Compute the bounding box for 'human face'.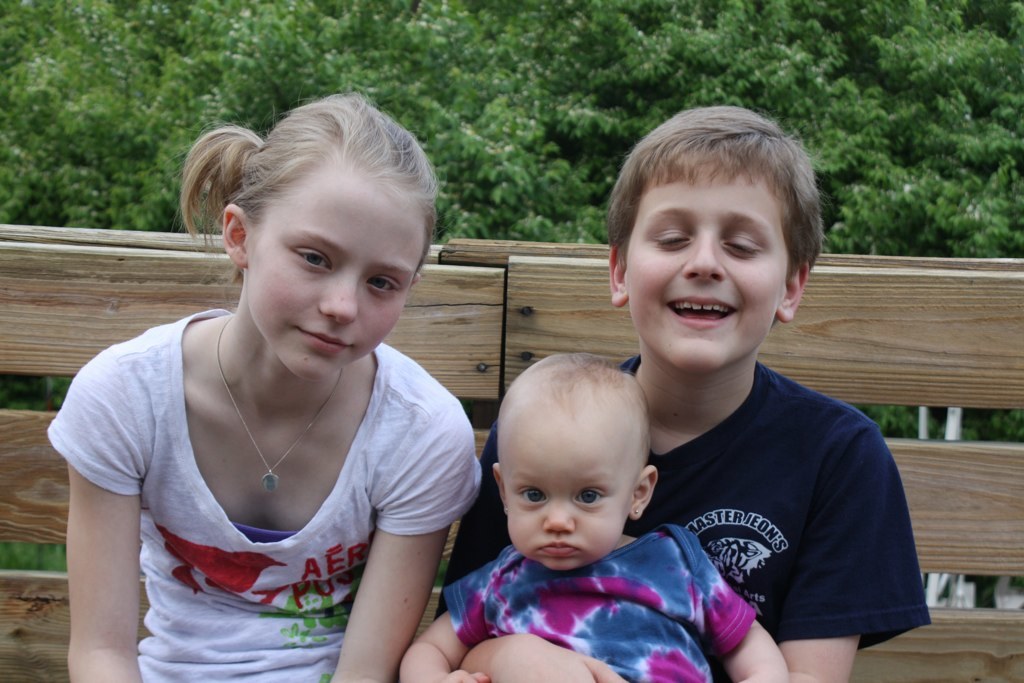
detection(249, 161, 434, 381).
